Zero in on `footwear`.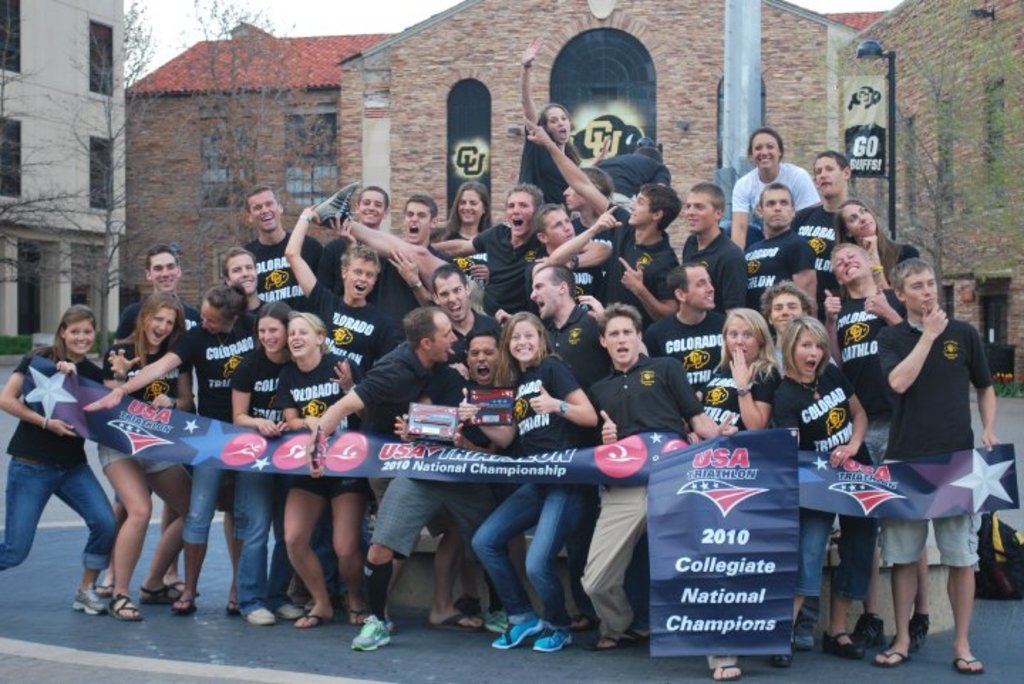
Zeroed in: rect(489, 607, 542, 644).
